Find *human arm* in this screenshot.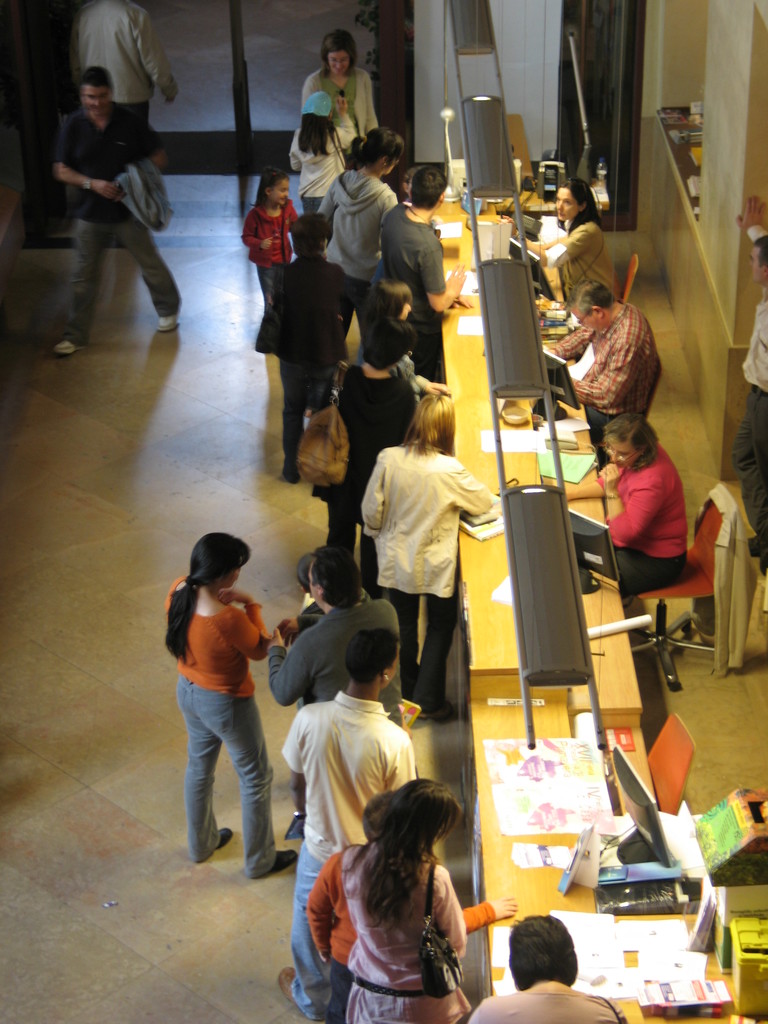
The bounding box for *human arm* is 236/211/266/251.
